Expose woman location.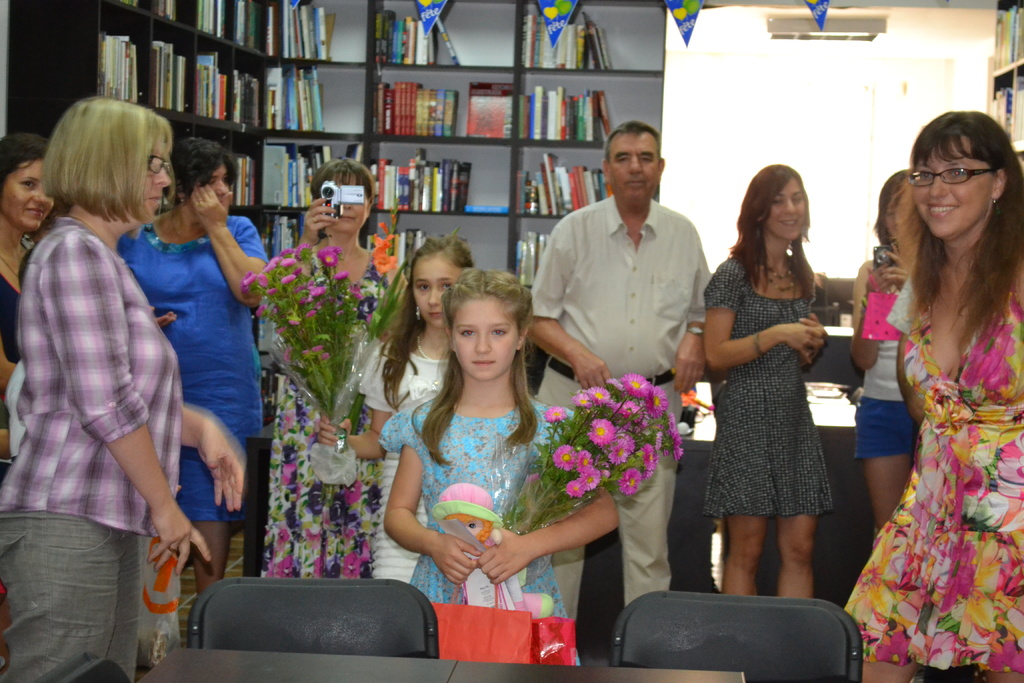
Exposed at 114, 131, 262, 601.
